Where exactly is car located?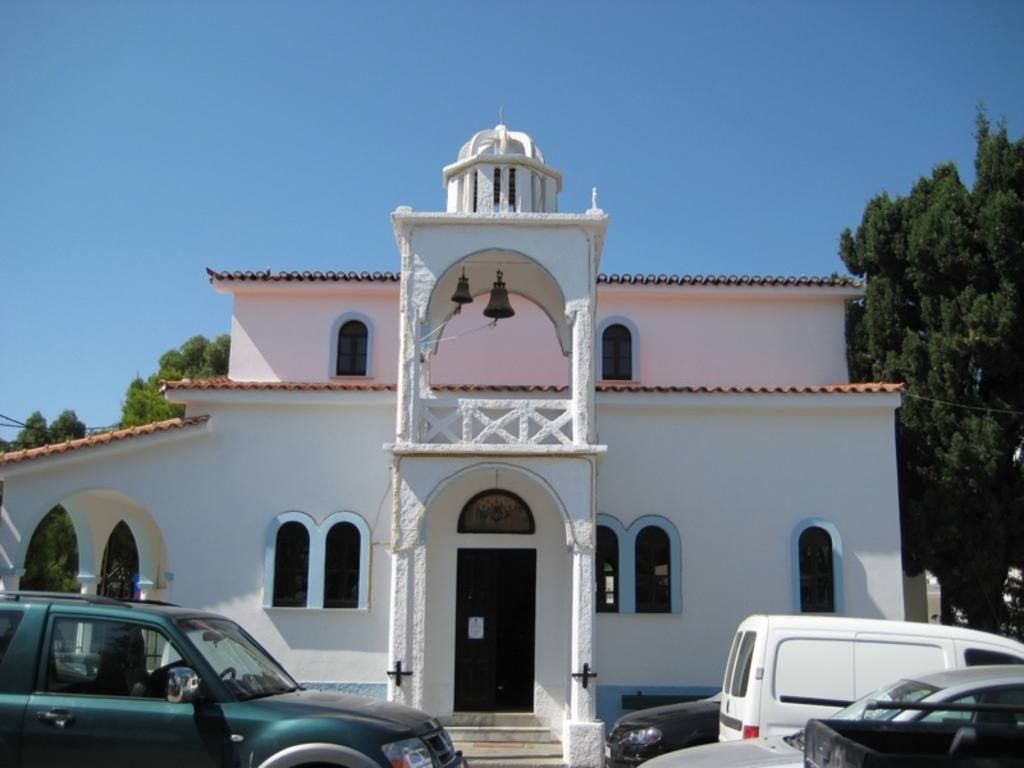
Its bounding box is 0 586 467 767.
